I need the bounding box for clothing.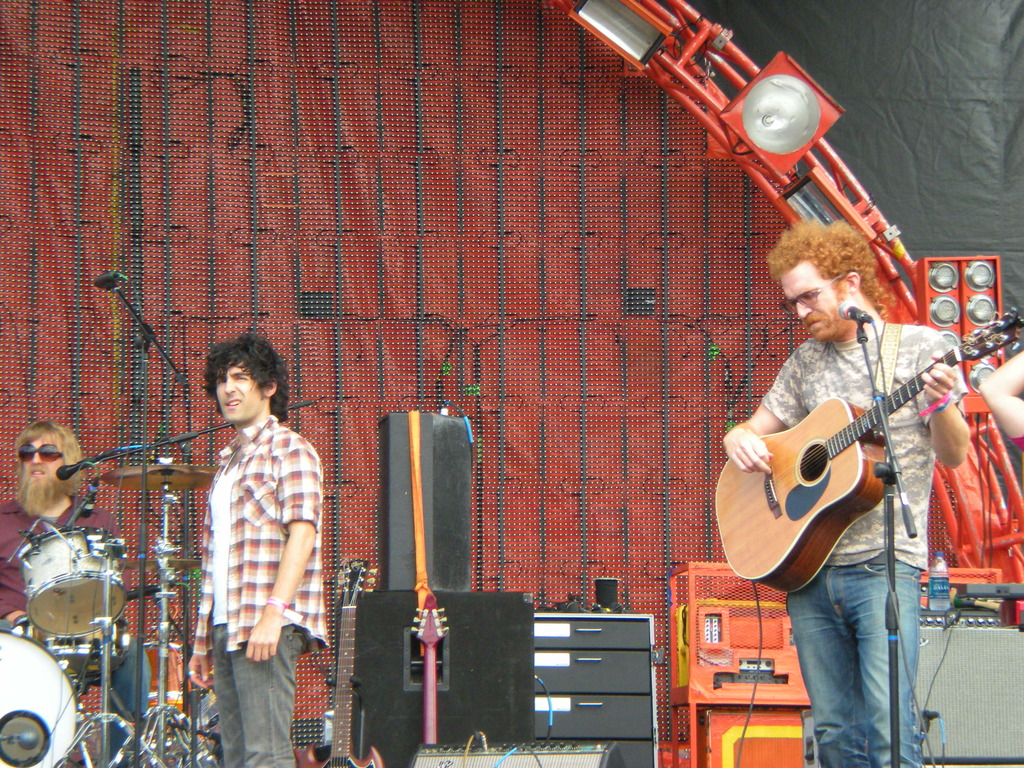
Here it is: box(1010, 428, 1023, 450).
